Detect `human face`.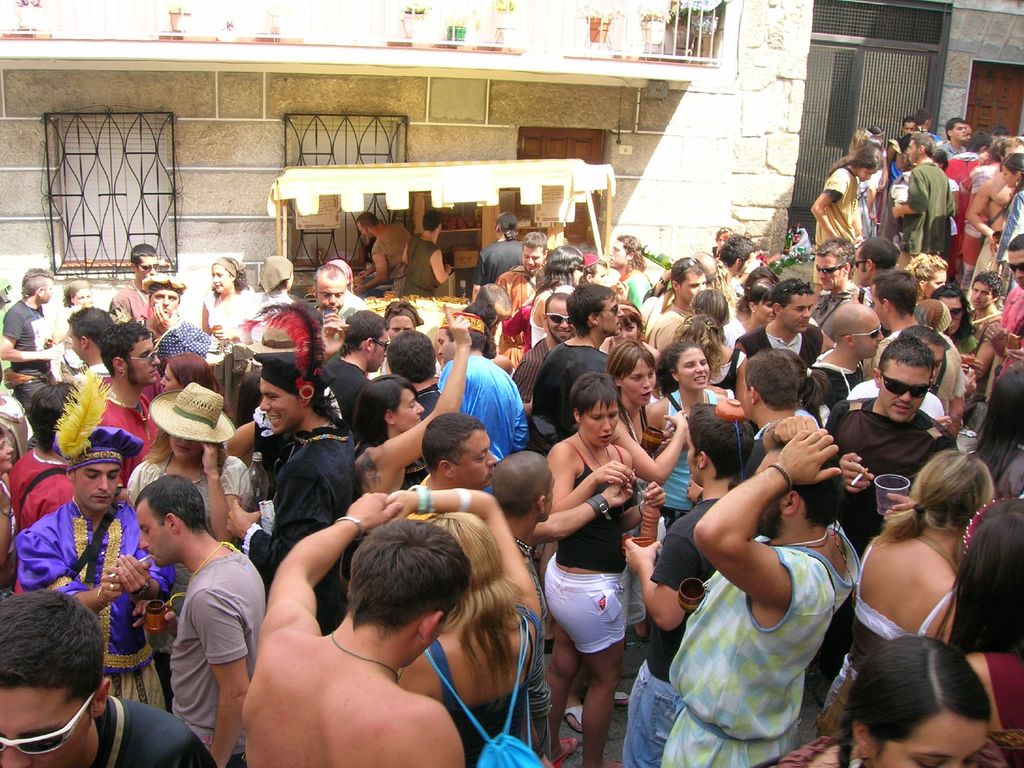
Detected at box=[456, 431, 495, 483].
